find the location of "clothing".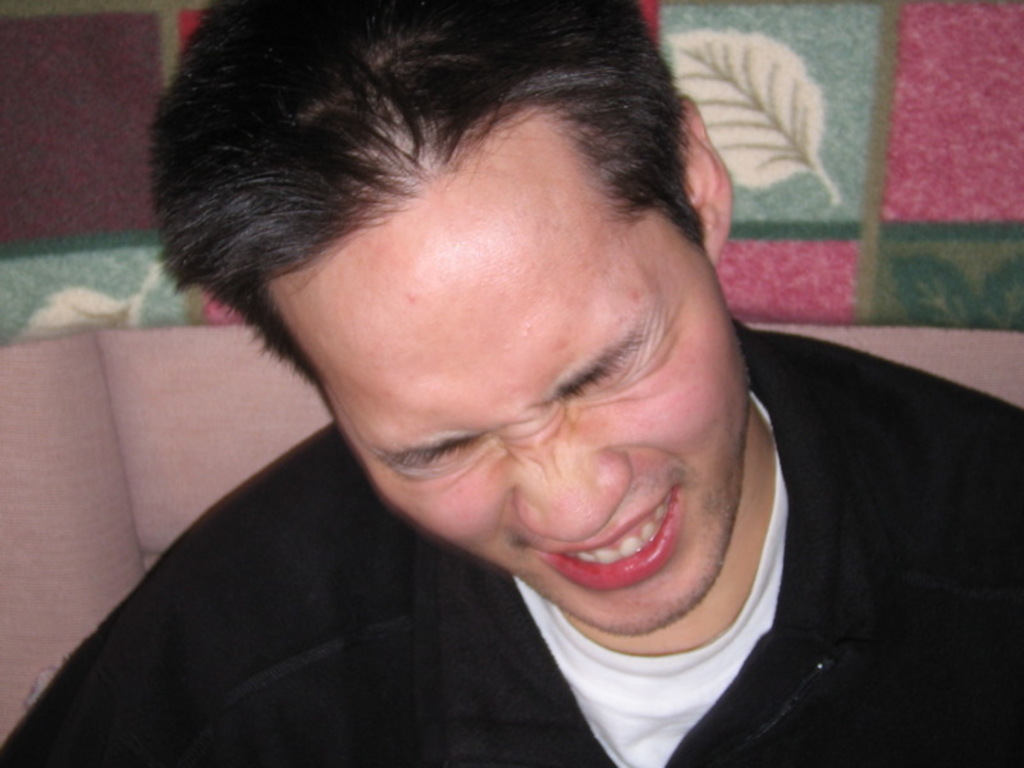
Location: (x1=0, y1=312, x2=1023, y2=767).
